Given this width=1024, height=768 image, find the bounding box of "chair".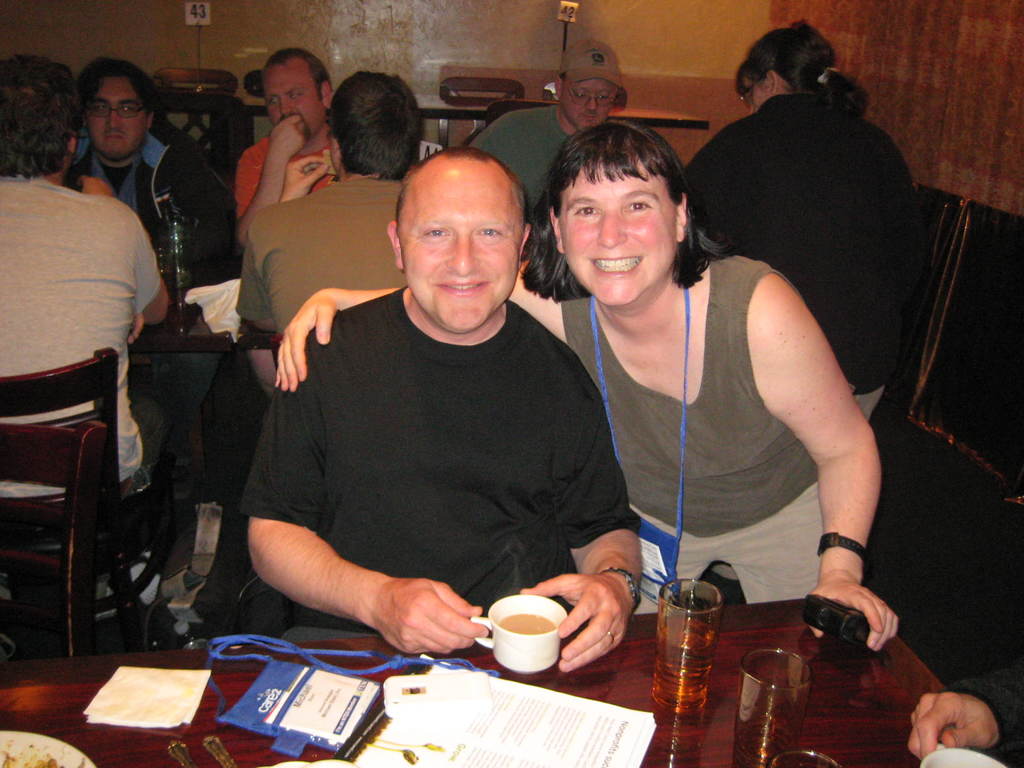
BBox(270, 331, 286, 373).
